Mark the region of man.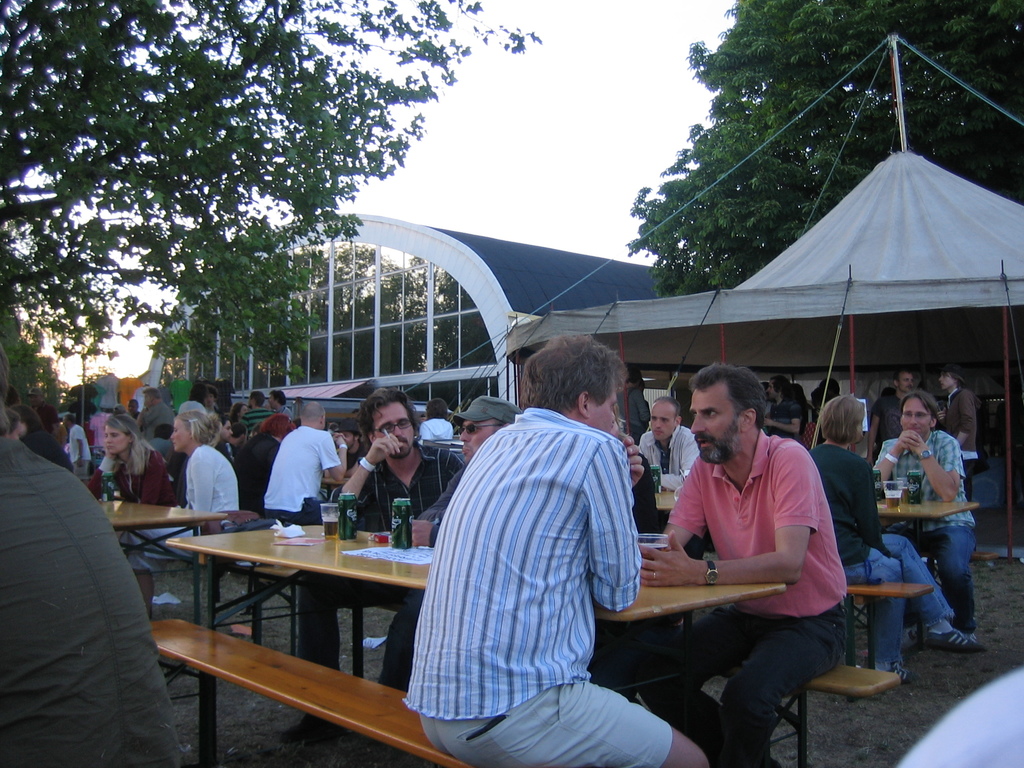
Region: bbox=[340, 416, 369, 474].
